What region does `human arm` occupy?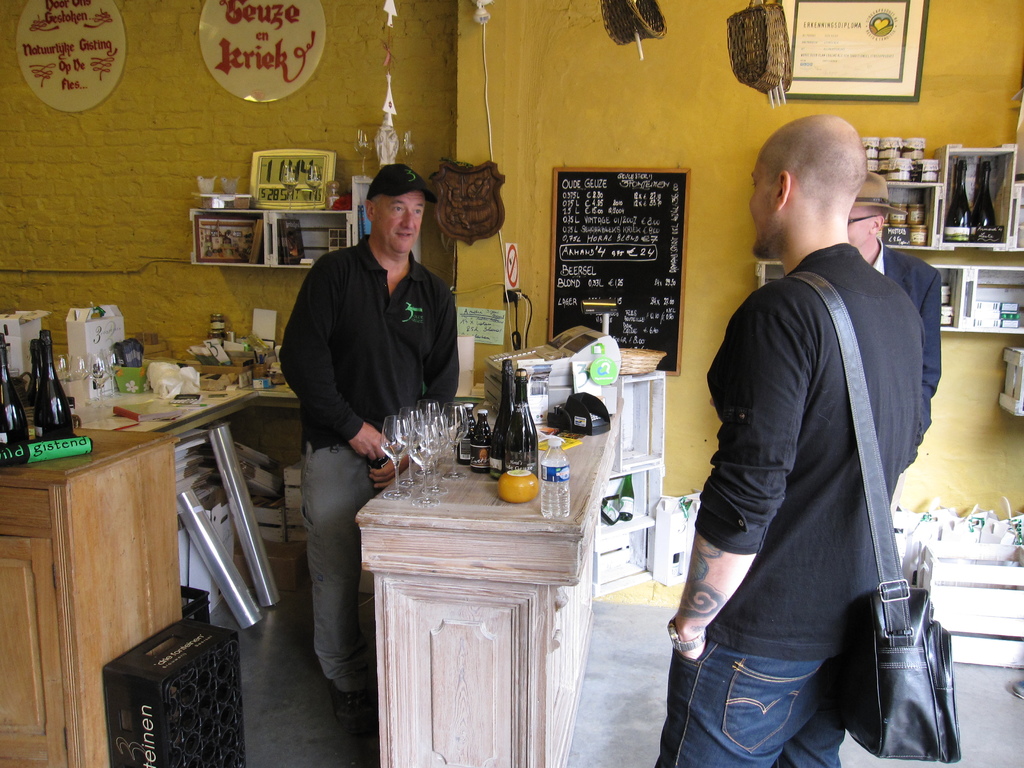
bbox=(913, 267, 948, 460).
